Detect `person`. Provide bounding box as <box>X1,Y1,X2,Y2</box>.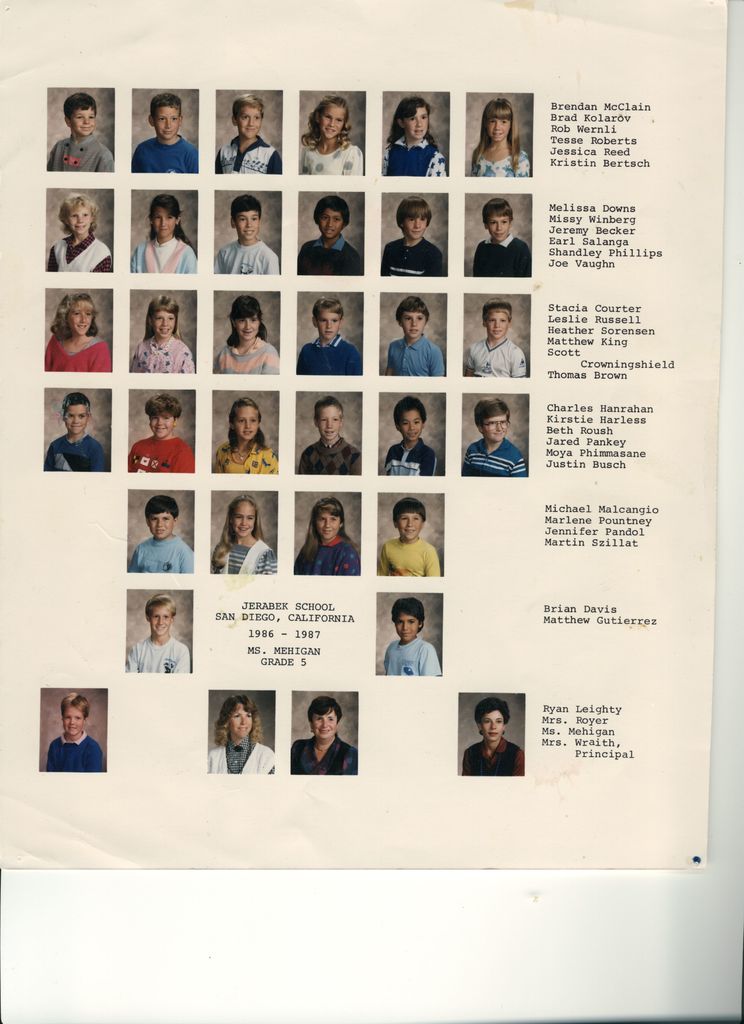
<box>132,494,190,575</box>.
